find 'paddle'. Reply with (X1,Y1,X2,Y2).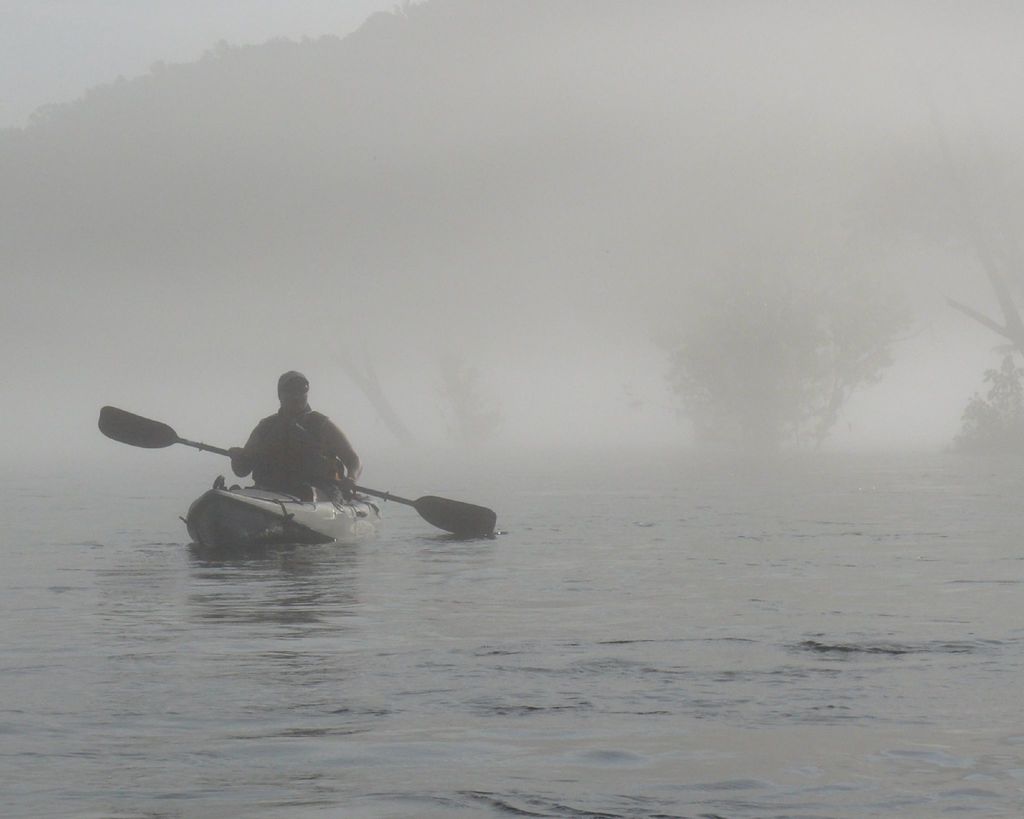
(43,365,554,559).
